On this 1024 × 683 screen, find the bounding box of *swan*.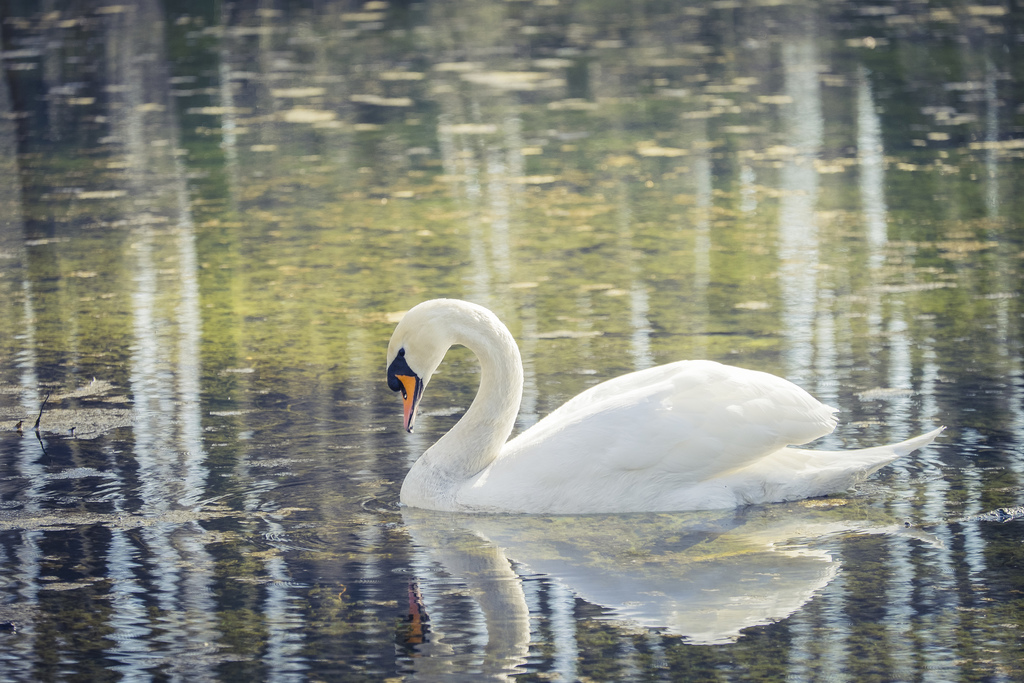
Bounding box: {"x1": 426, "y1": 295, "x2": 947, "y2": 526}.
